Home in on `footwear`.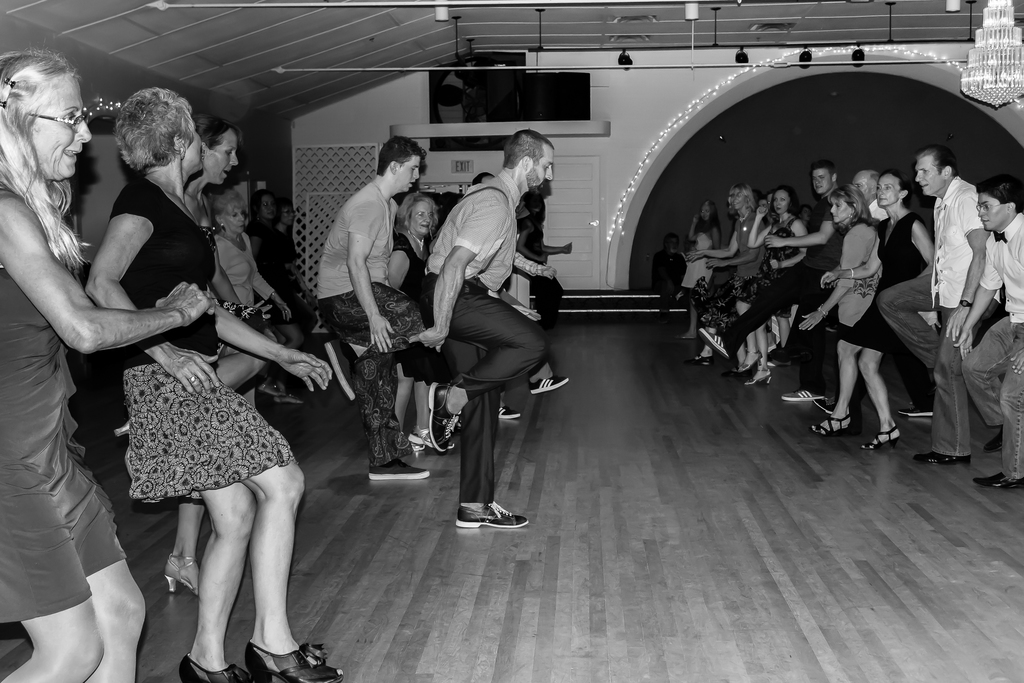
Homed in at (x1=975, y1=426, x2=1005, y2=451).
